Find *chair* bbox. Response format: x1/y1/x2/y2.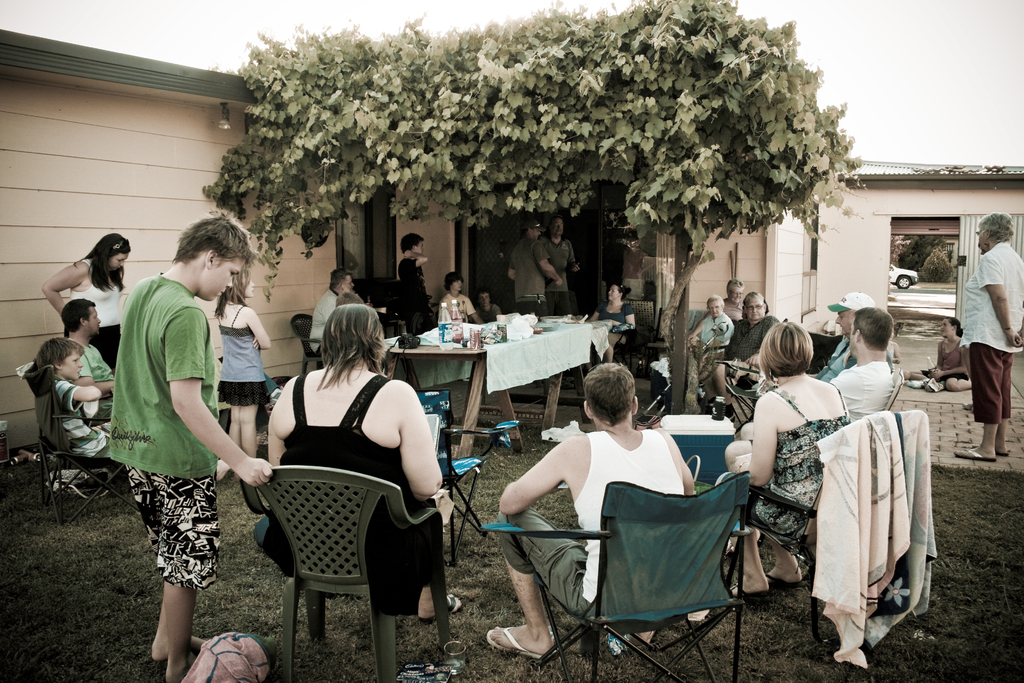
652/303/724/419.
